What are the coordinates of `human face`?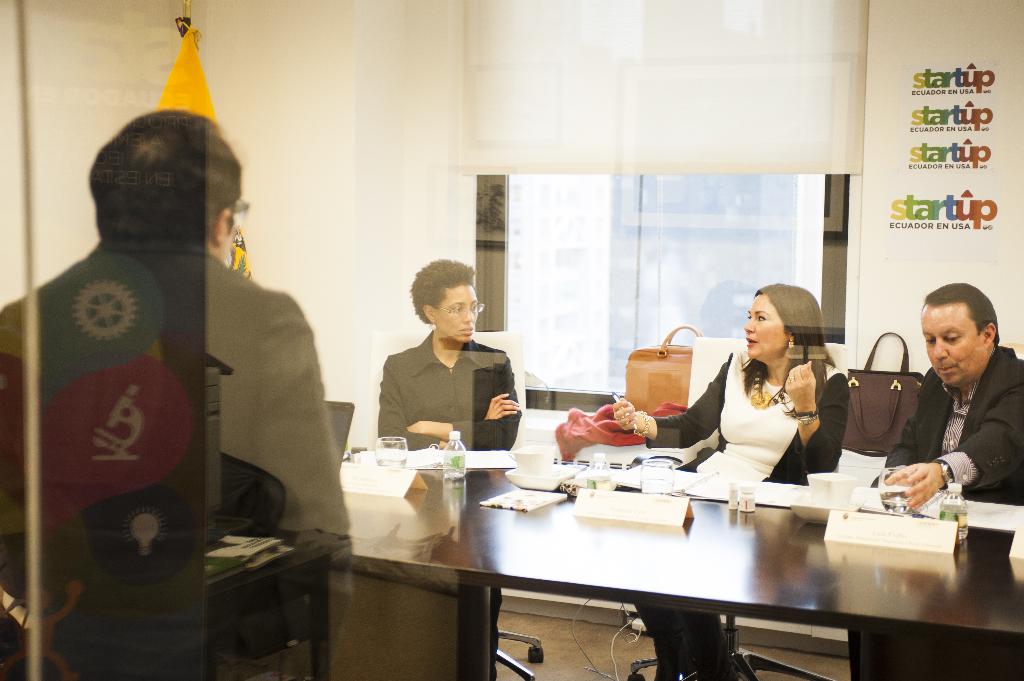
crop(925, 308, 989, 386).
